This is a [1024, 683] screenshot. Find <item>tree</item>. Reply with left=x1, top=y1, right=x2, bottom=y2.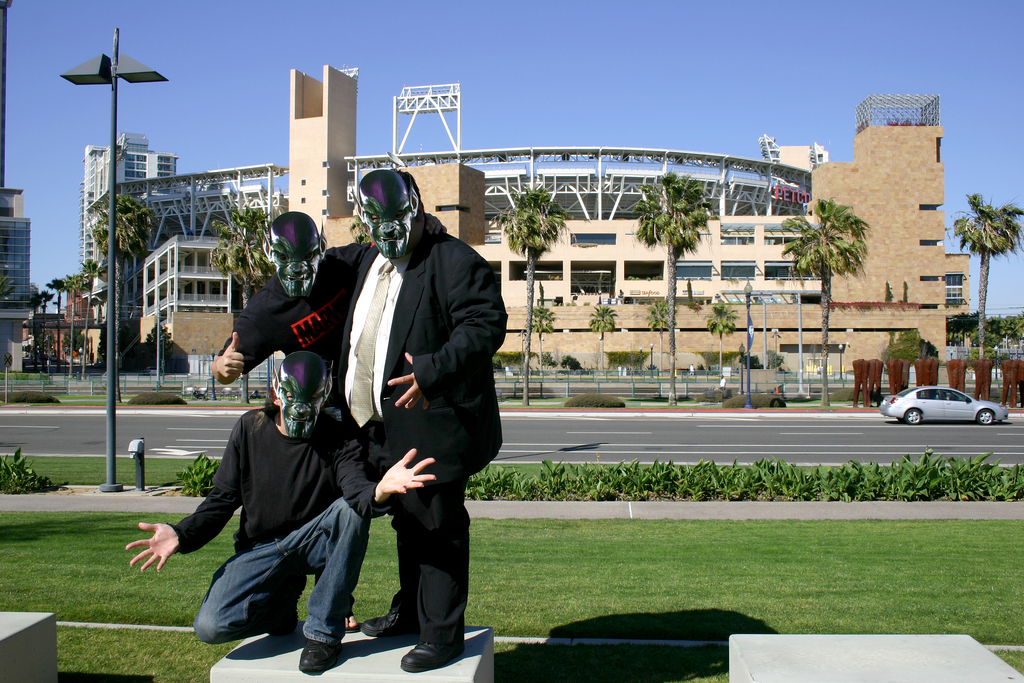
left=781, top=193, right=872, bottom=400.
